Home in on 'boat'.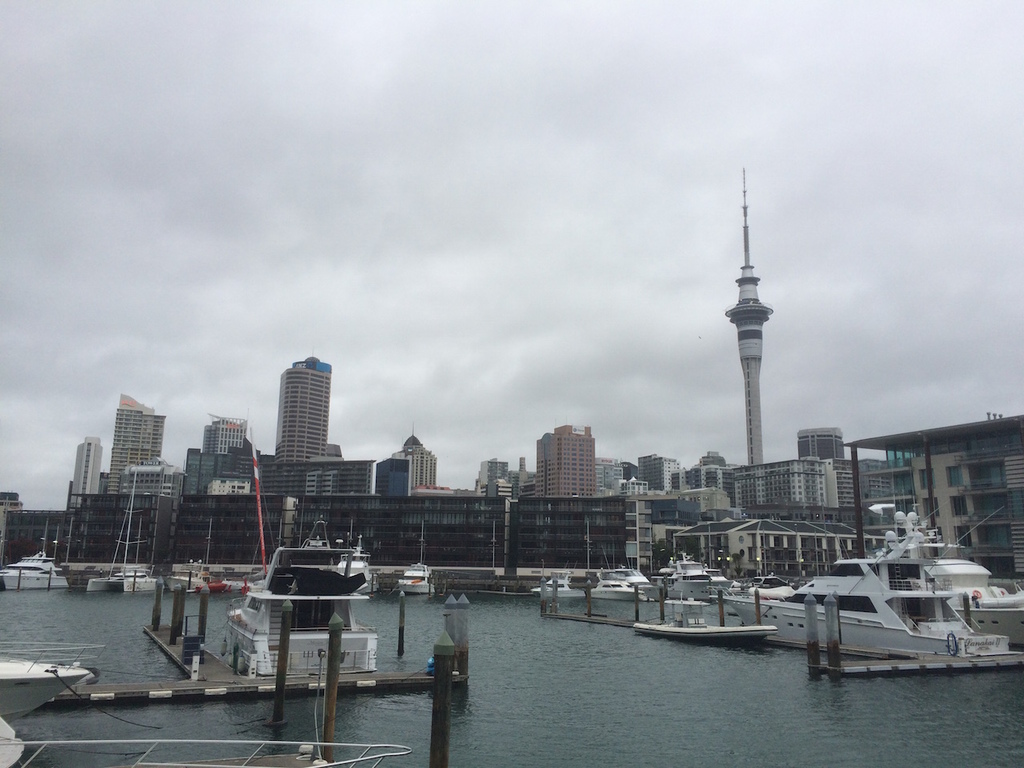
Homed in at 163, 526, 227, 598.
